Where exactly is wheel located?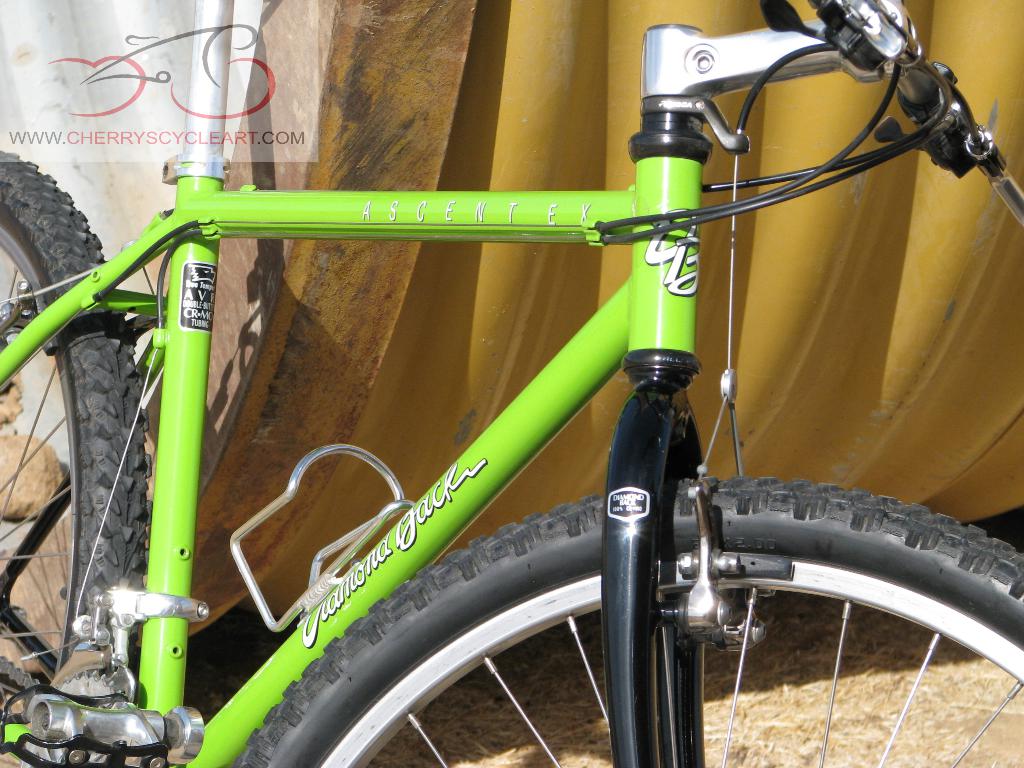
Its bounding box is <region>0, 148, 145, 767</region>.
